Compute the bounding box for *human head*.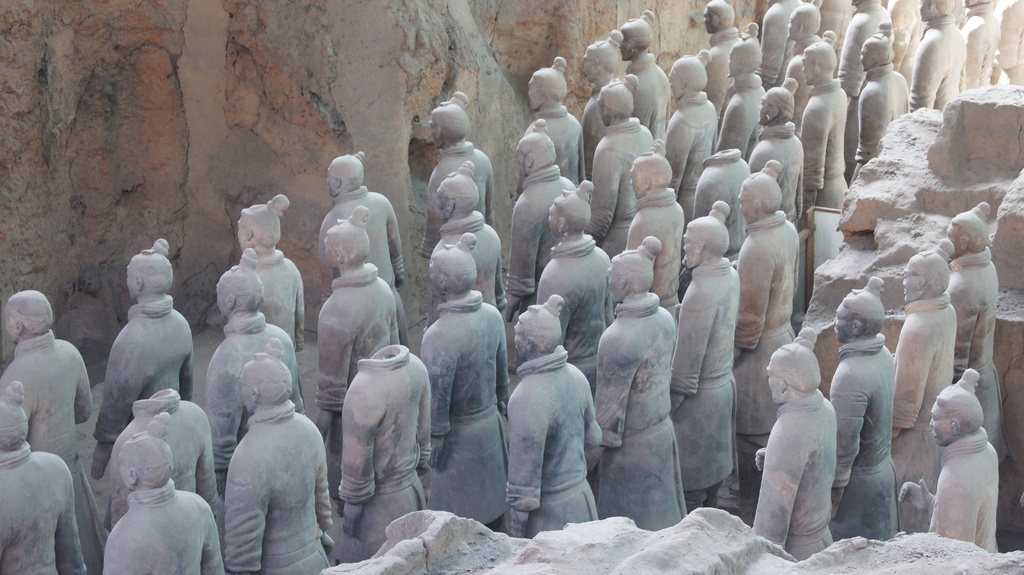
{"x1": 632, "y1": 152, "x2": 680, "y2": 200}.
